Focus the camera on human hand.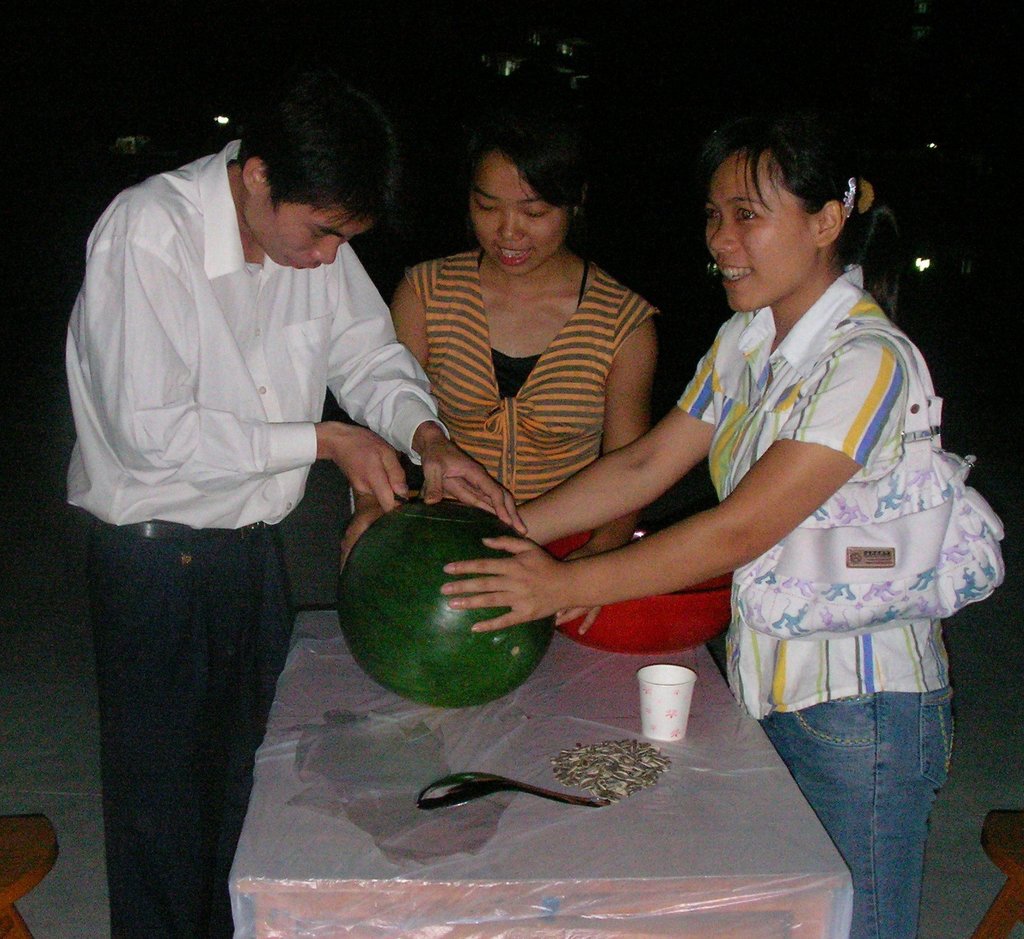
Focus region: rect(547, 543, 600, 635).
